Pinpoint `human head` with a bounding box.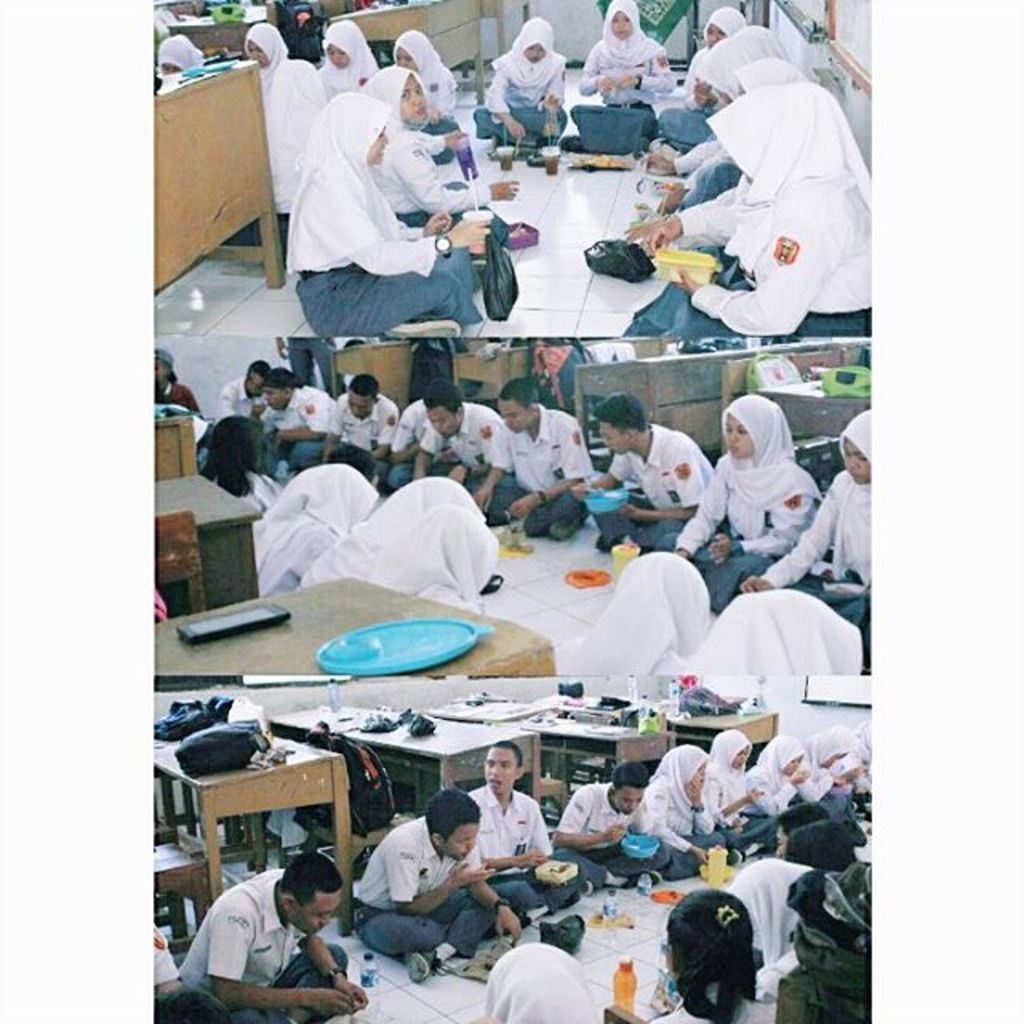
<box>848,717,877,766</box>.
